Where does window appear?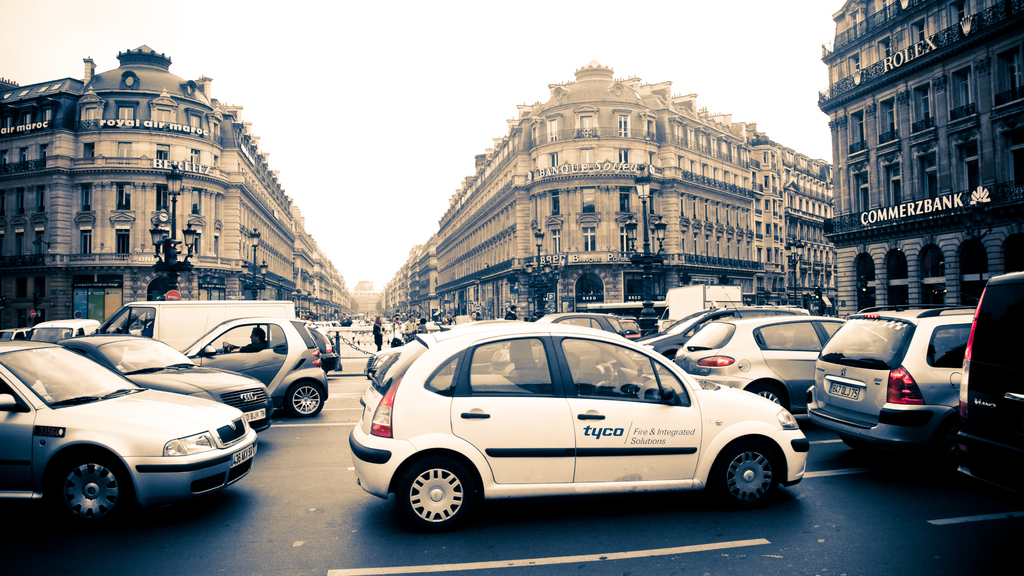
Appears at [582,148,594,163].
